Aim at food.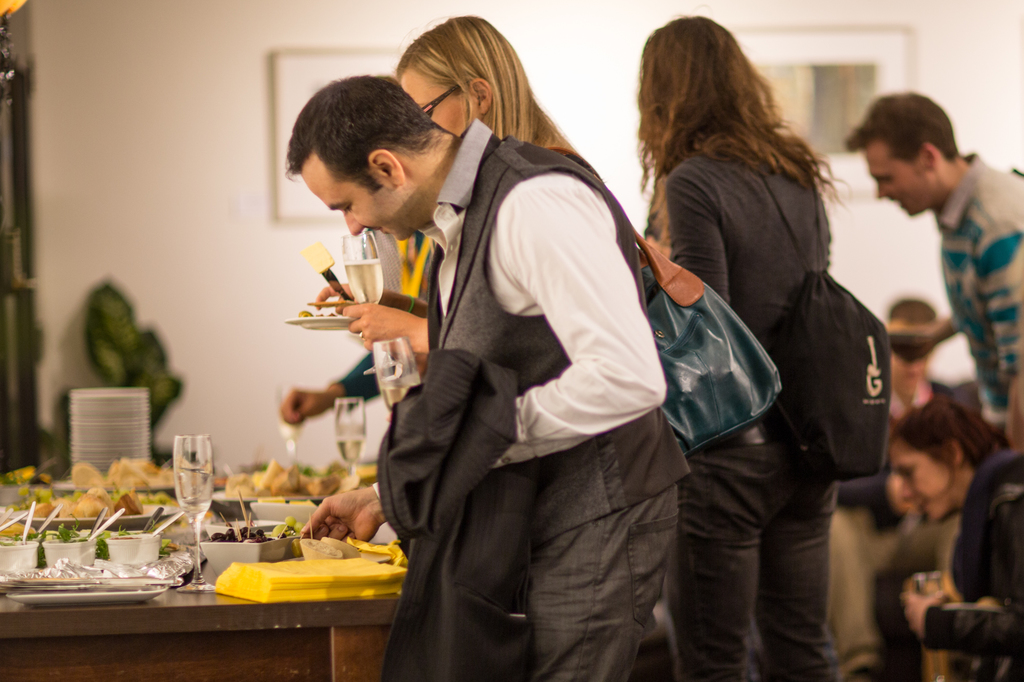
Aimed at [x1=207, y1=523, x2=276, y2=544].
